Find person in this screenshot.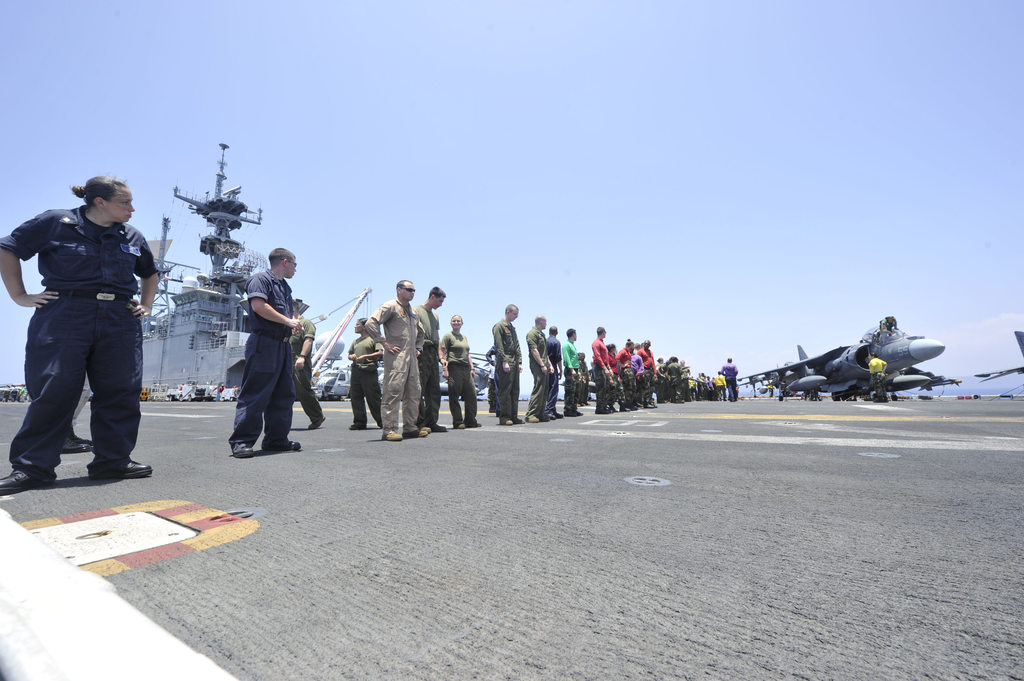
The bounding box for person is box(868, 348, 886, 402).
